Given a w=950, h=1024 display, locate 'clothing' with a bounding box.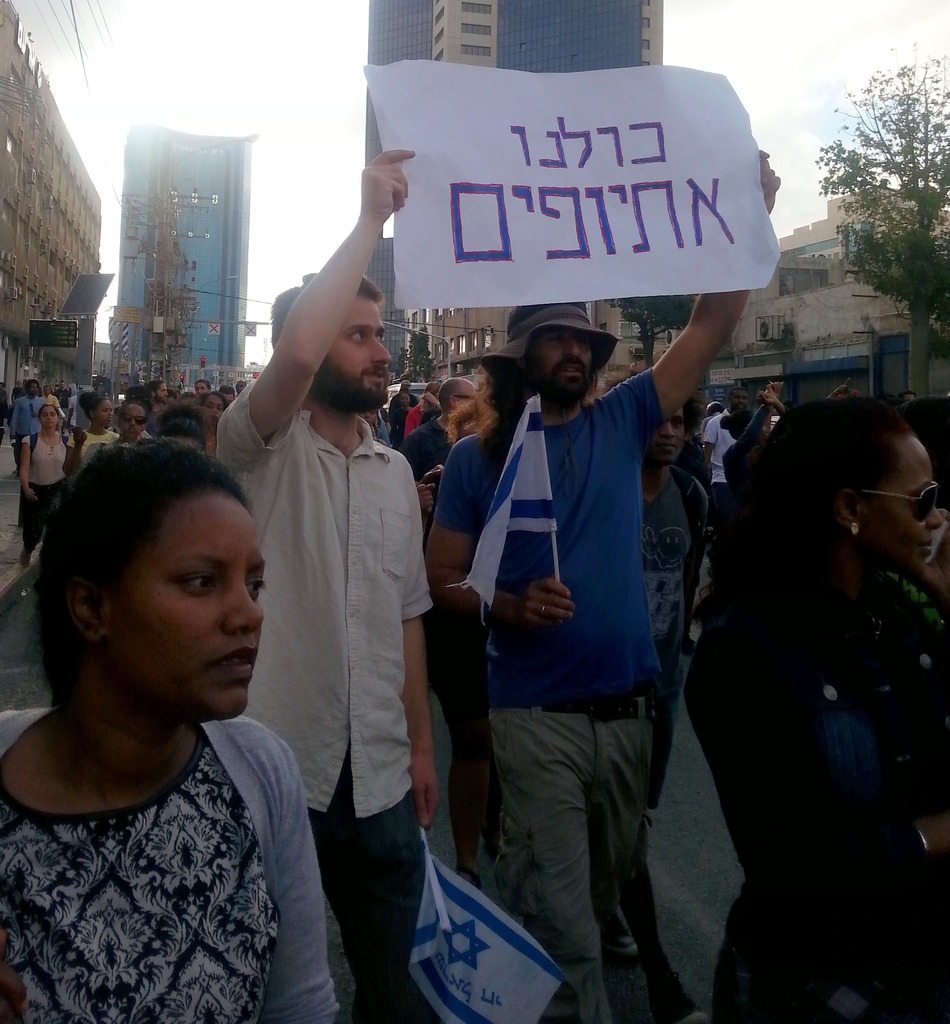
Located: Rect(1, 698, 356, 1023).
